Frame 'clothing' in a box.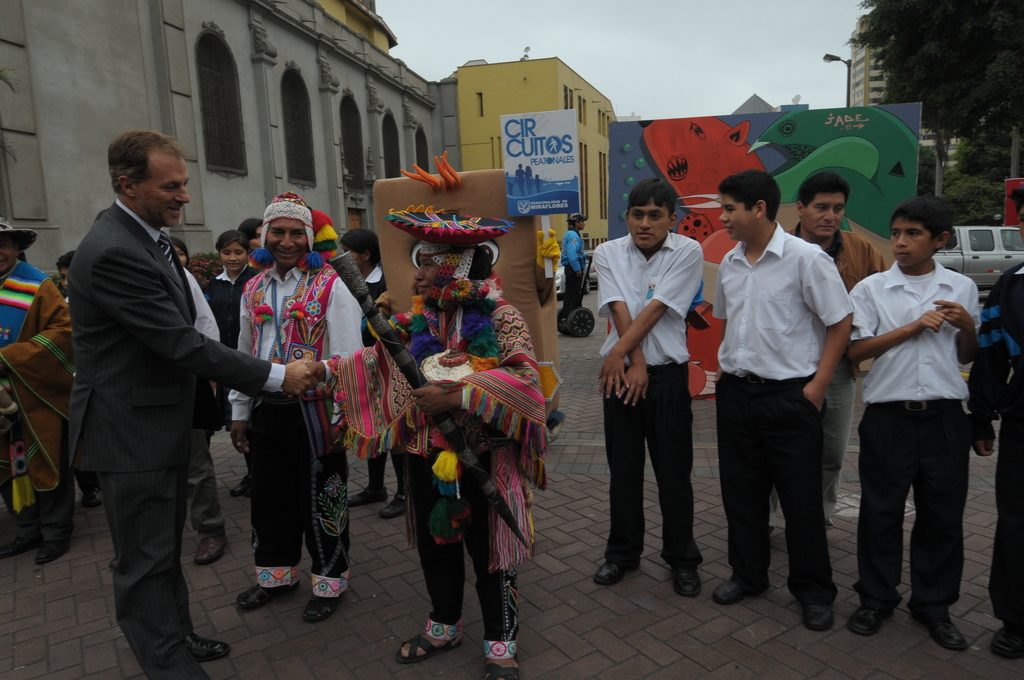
(591,229,701,560).
